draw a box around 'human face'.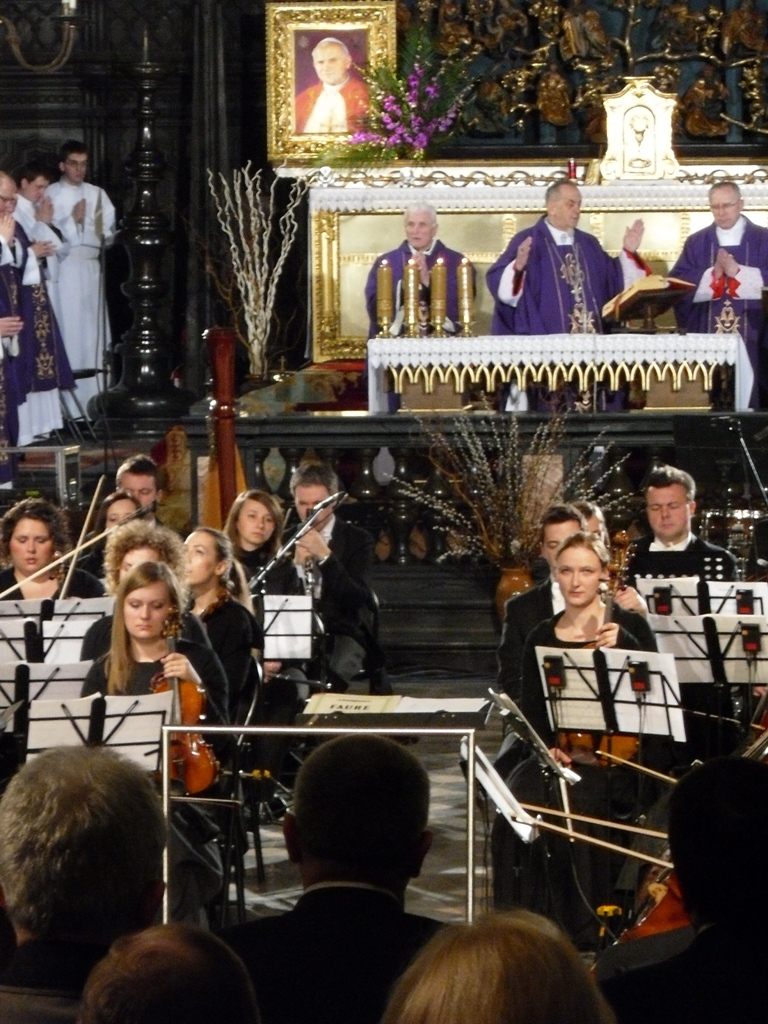
x1=9, y1=517, x2=53, y2=568.
